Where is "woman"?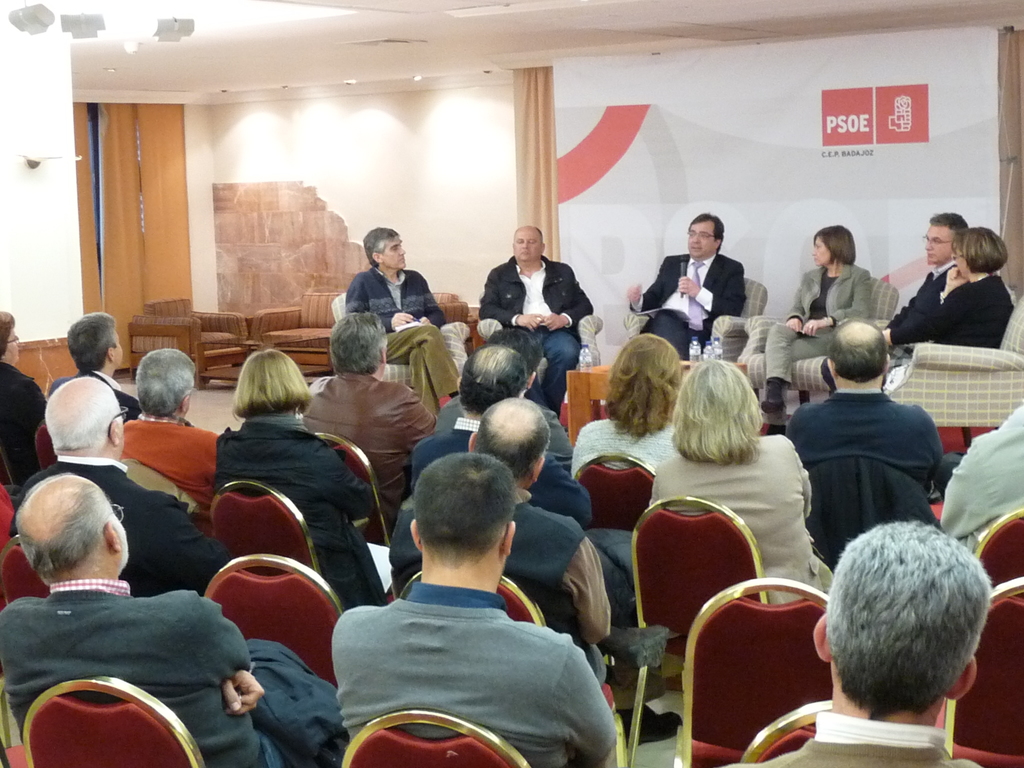
locate(205, 347, 385, 605).
